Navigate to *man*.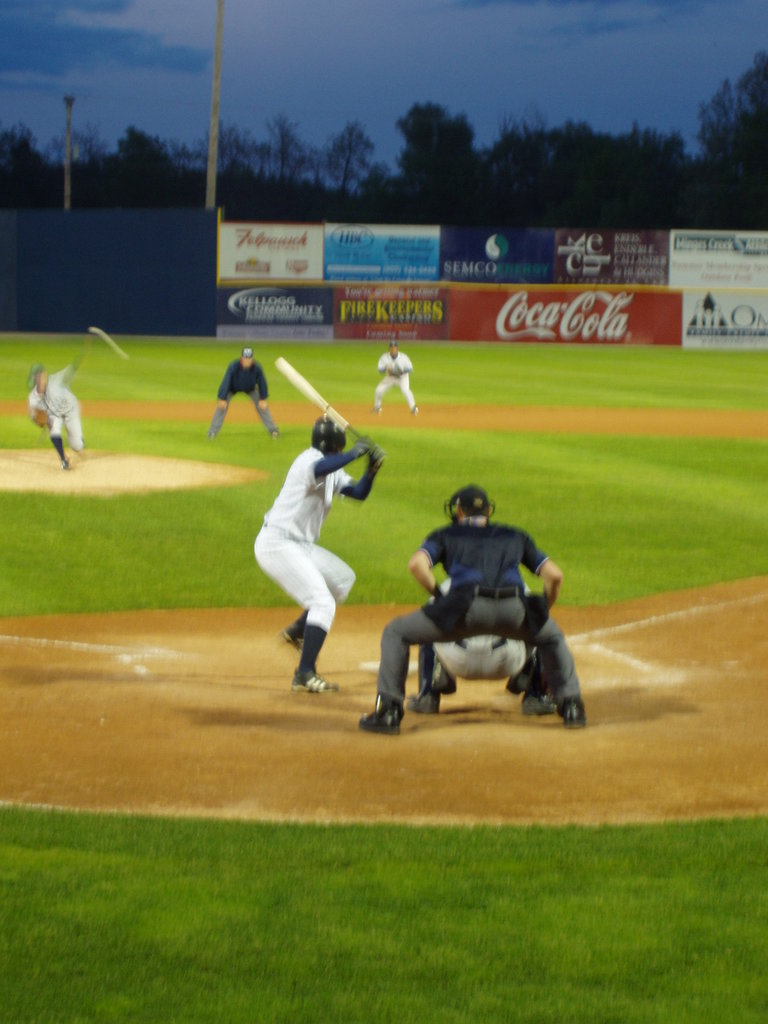
Navigation target: (x1=241, y1=383, x2=374, y2=710).
